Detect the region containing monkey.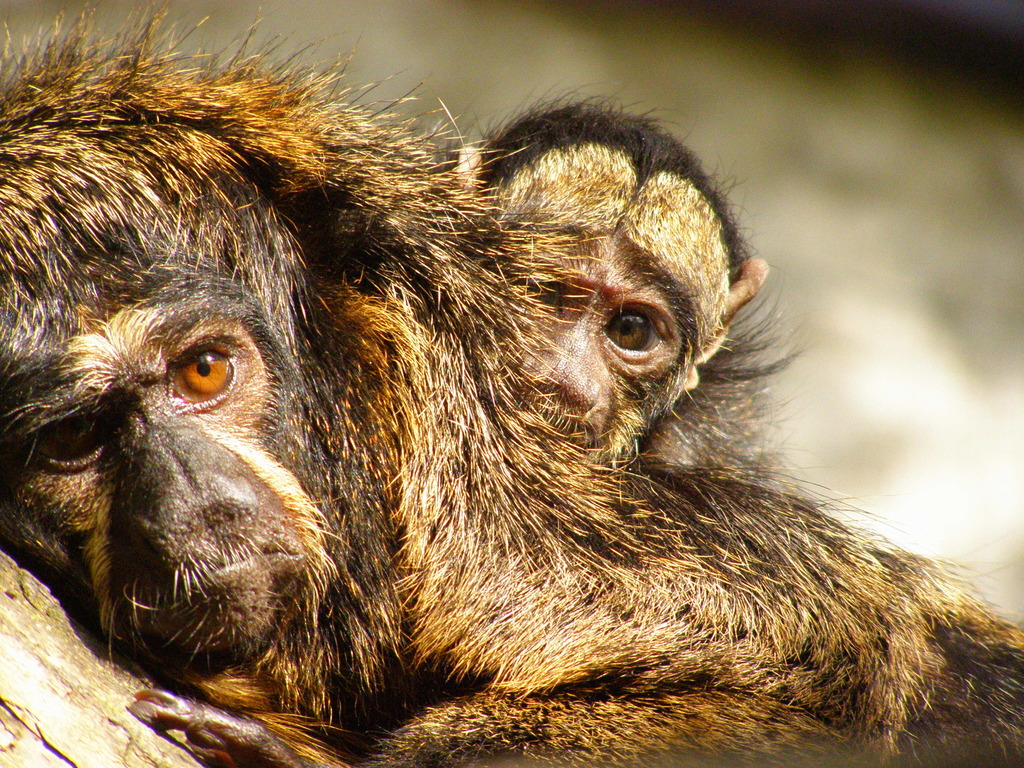
[x1=408, y1=104, x2=809, y2=485].
